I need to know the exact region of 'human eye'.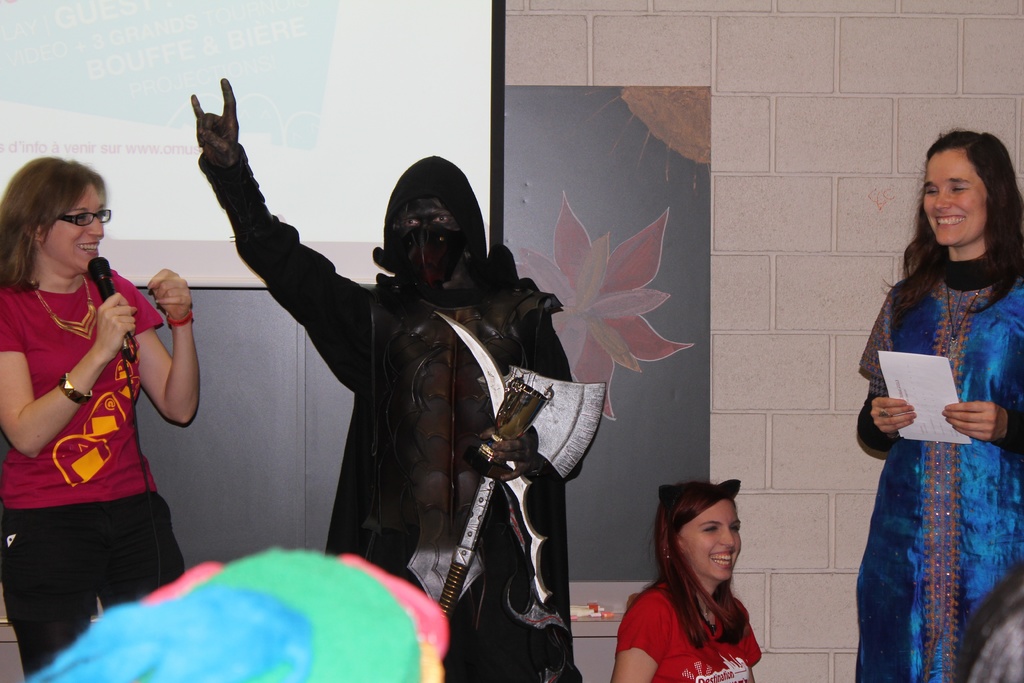
Region: bbox(434, 215, 449, 225).
